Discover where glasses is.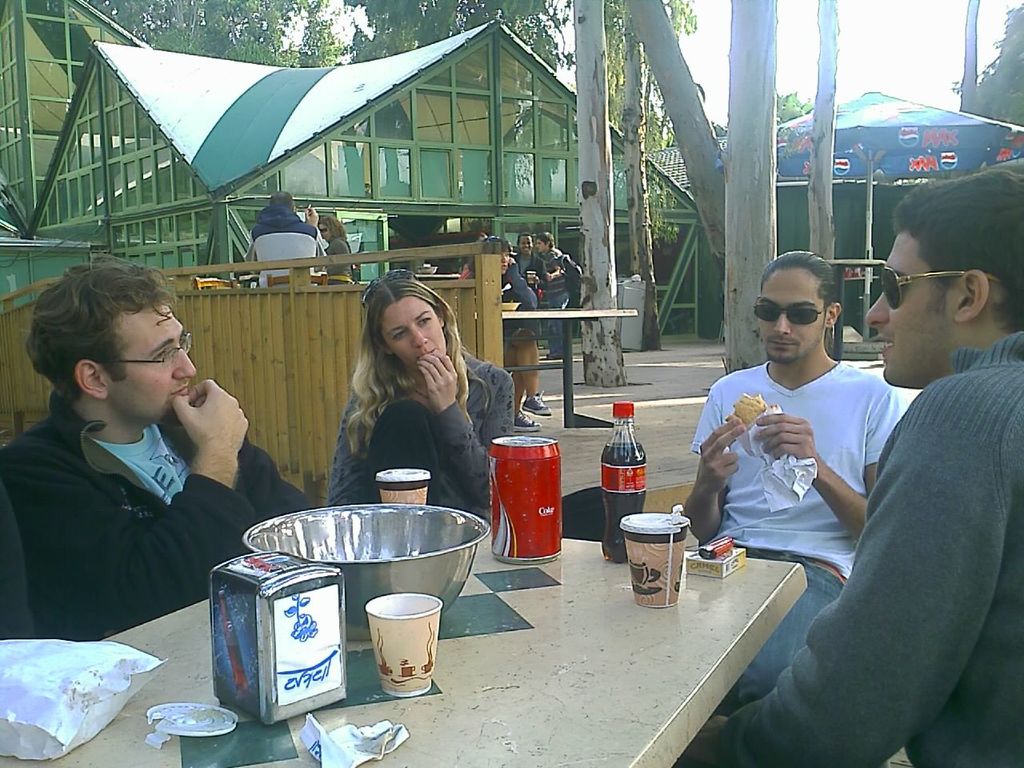
Discovered at BBox(316, 224, 331, 236).
